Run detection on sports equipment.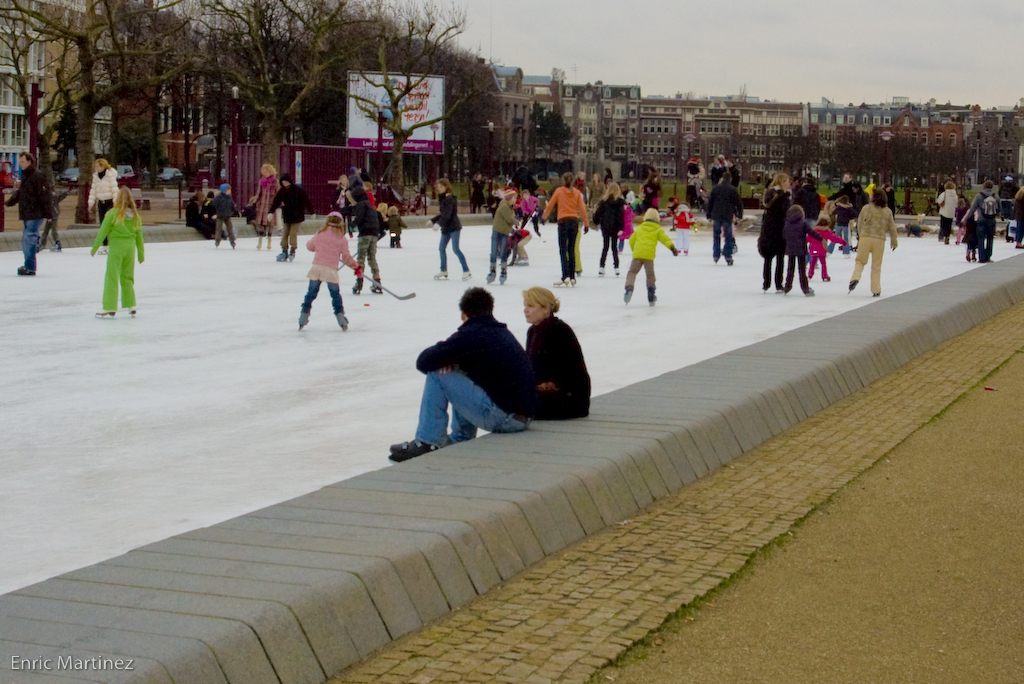
Result: rect(615, 271, 622, 275).
